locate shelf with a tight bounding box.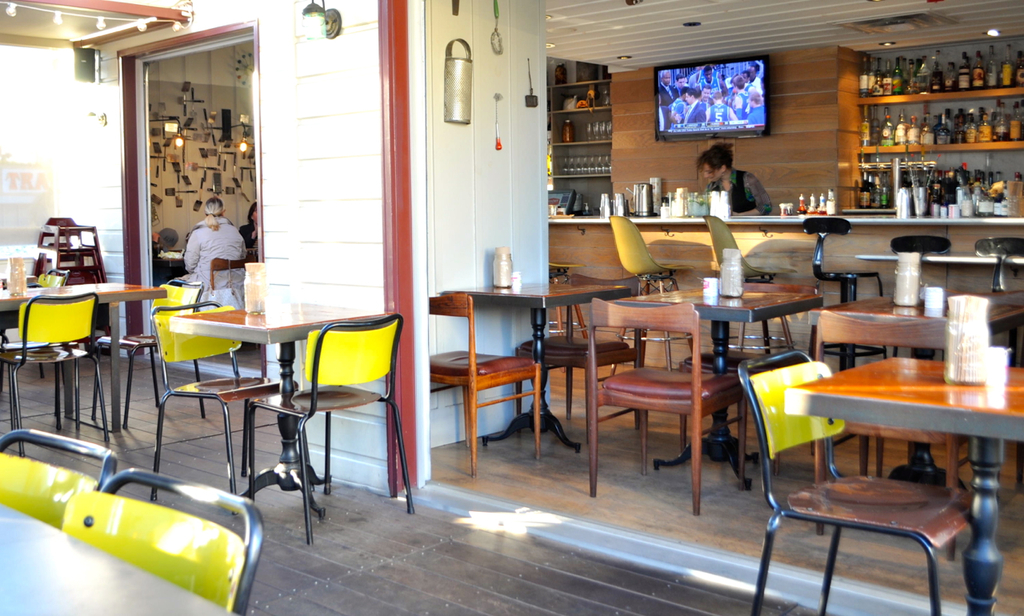
536:60:605:86.
